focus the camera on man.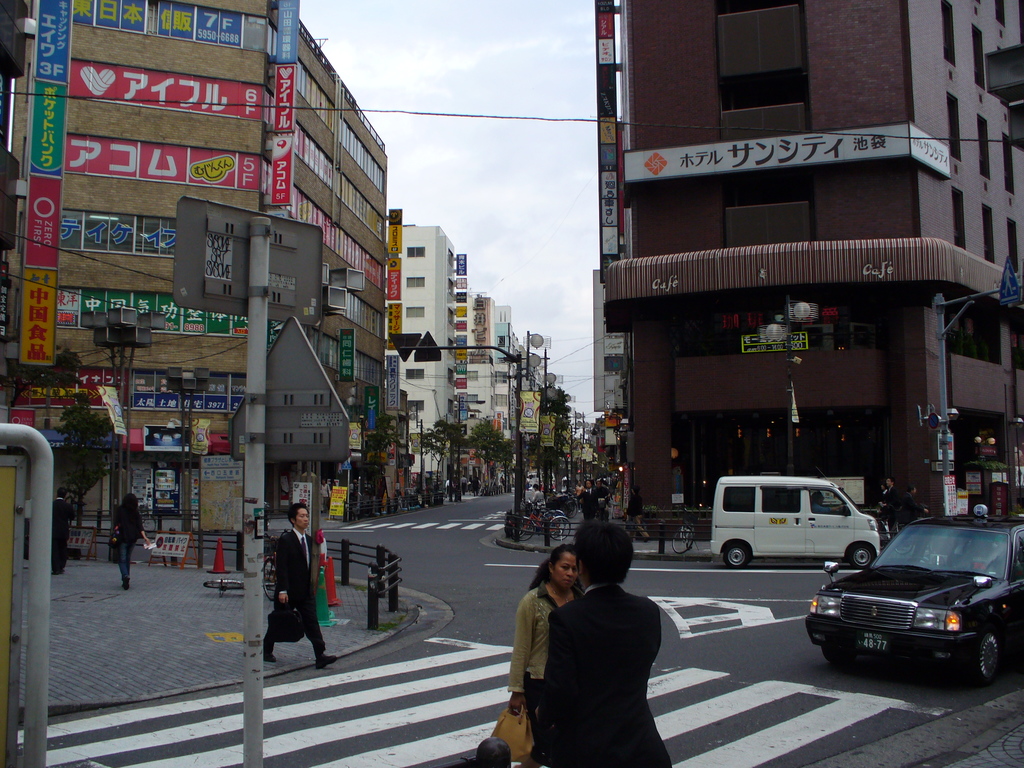
Focus region: left=534, top=525, right=675, bottom=767.
